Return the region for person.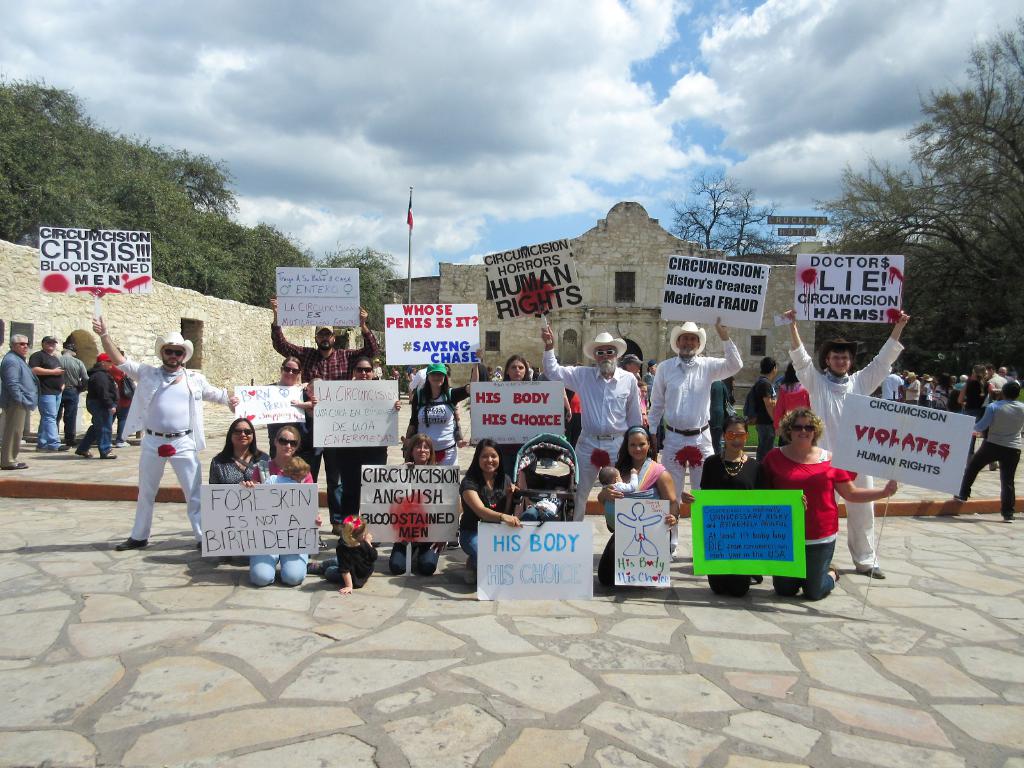
(941,367,990,437).
